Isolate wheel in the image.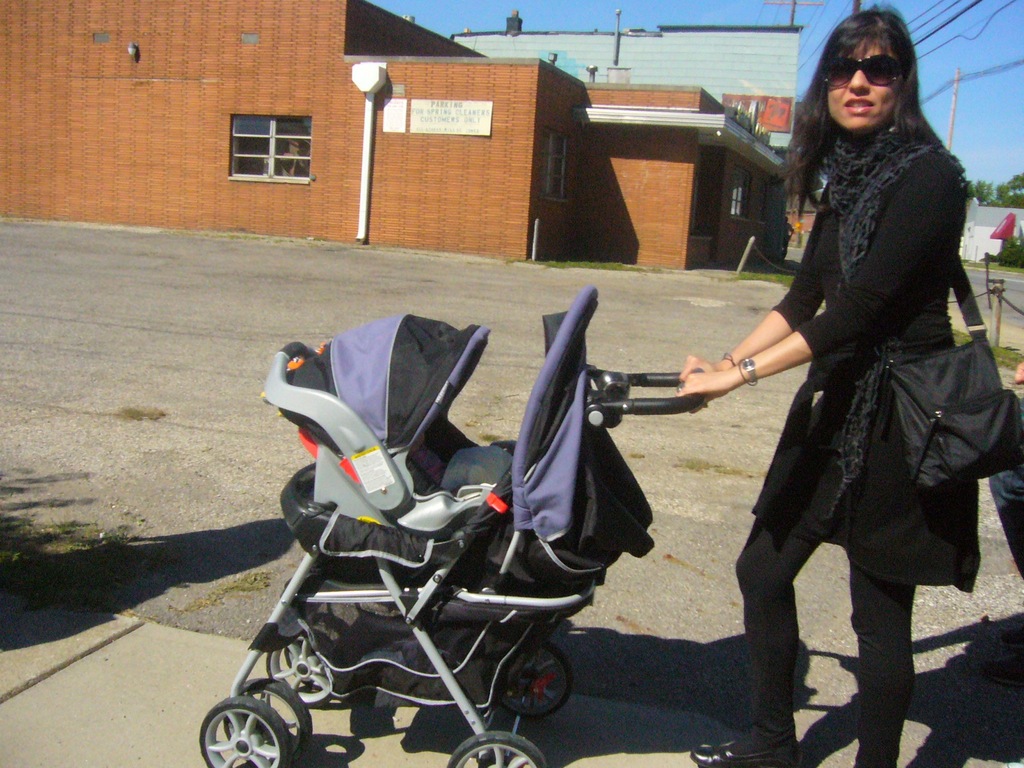
Isolated region: 223, 679, 314, 762.
